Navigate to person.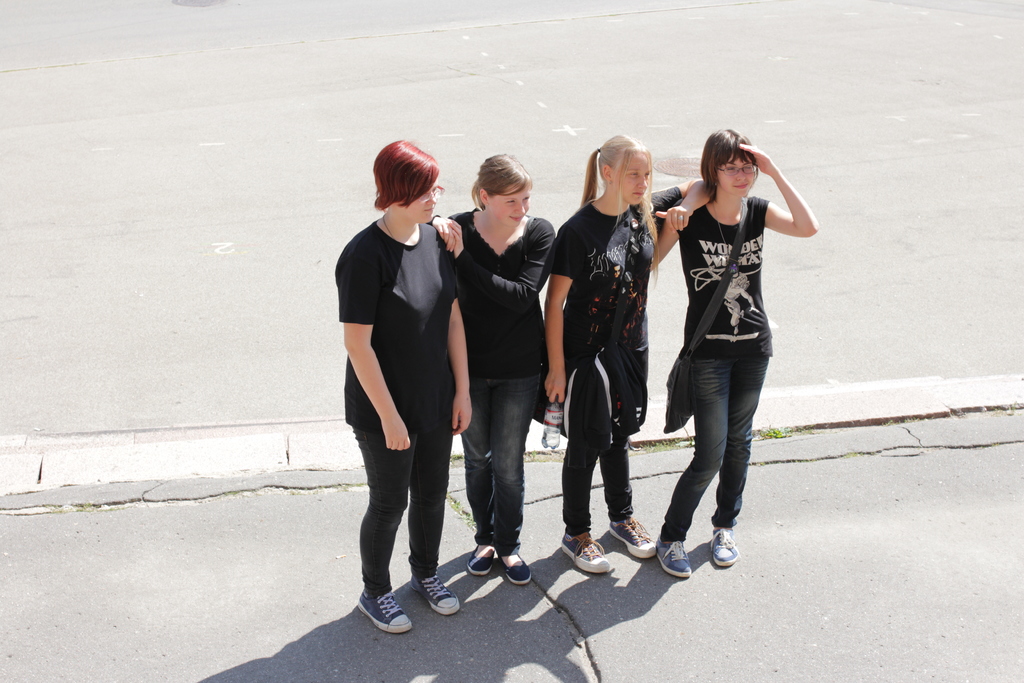
Navigation target: [334,136,473,632].
